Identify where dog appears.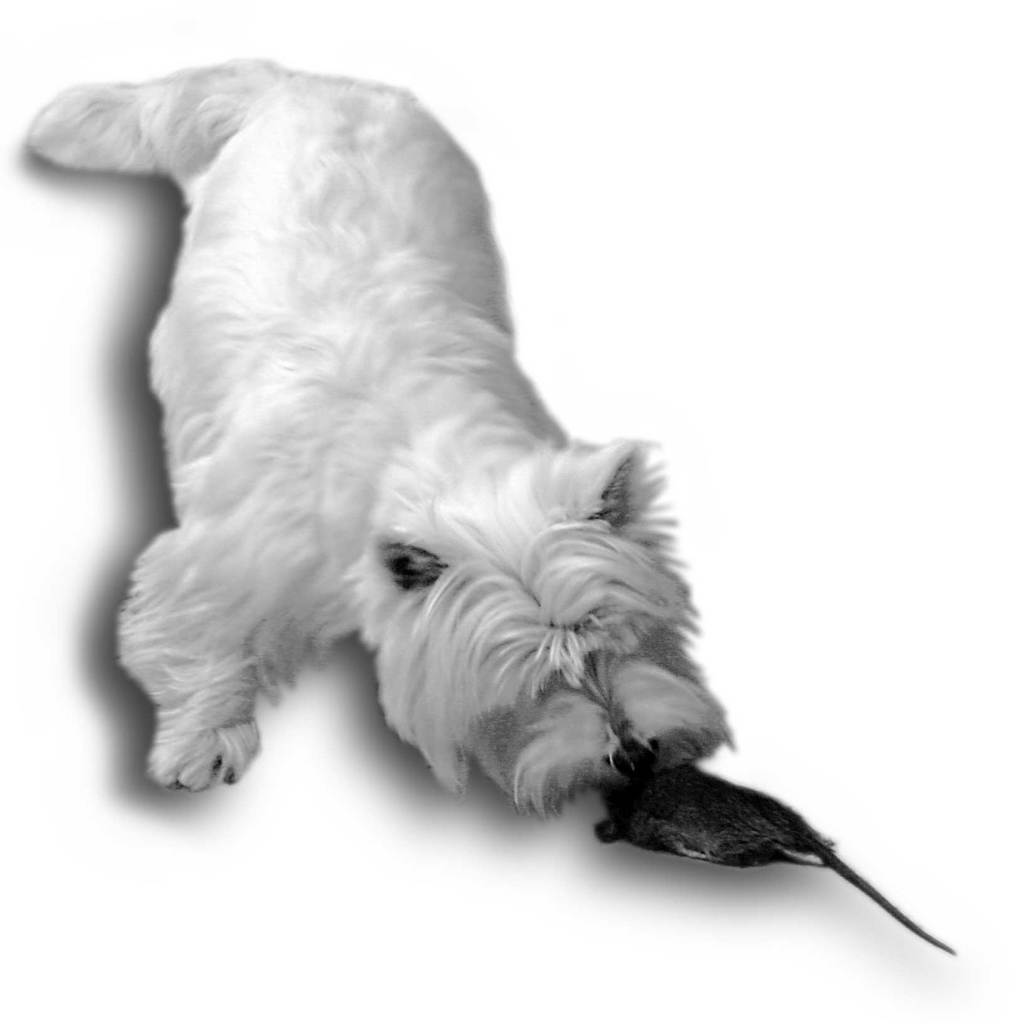
Appears at [25, 48, 730, 822].
